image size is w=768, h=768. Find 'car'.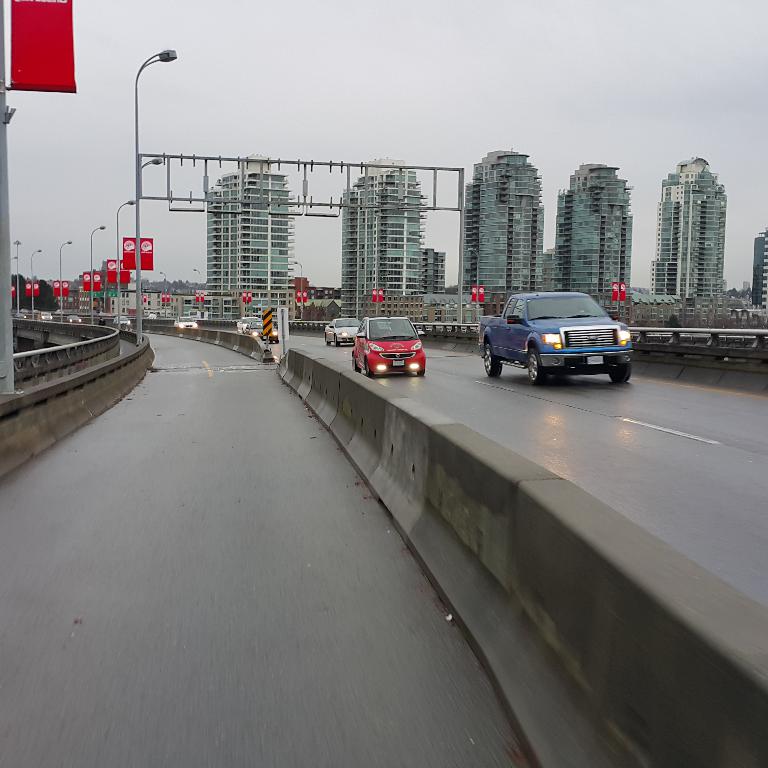
l=351, t=314, r=423, b=376.
